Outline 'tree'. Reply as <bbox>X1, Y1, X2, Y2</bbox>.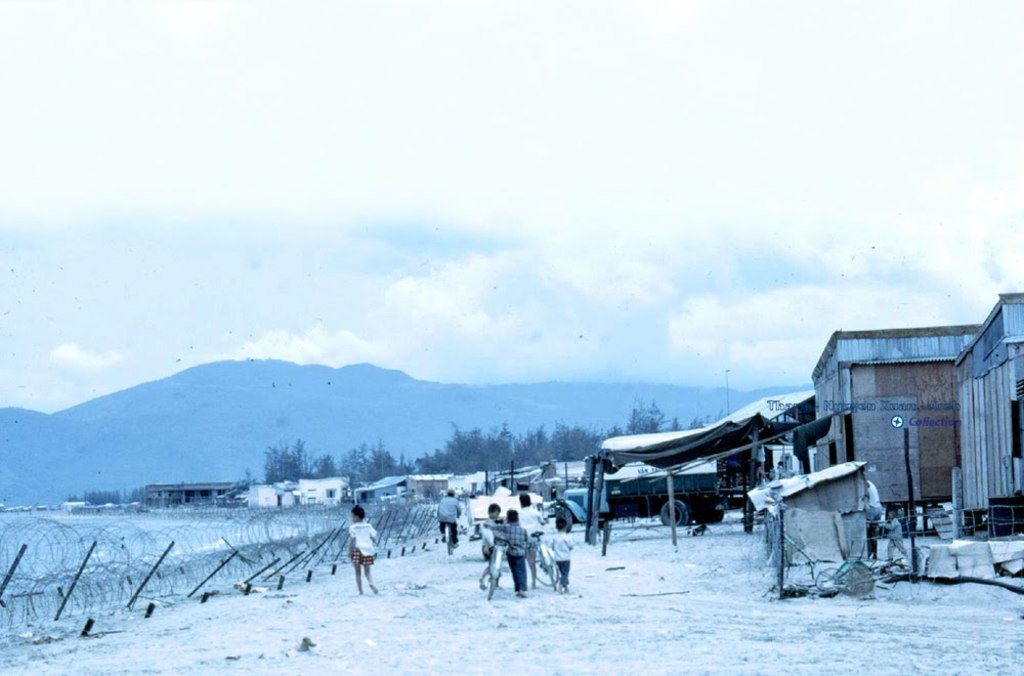
<bbox>346, 438, 402, 489</bbox>.
